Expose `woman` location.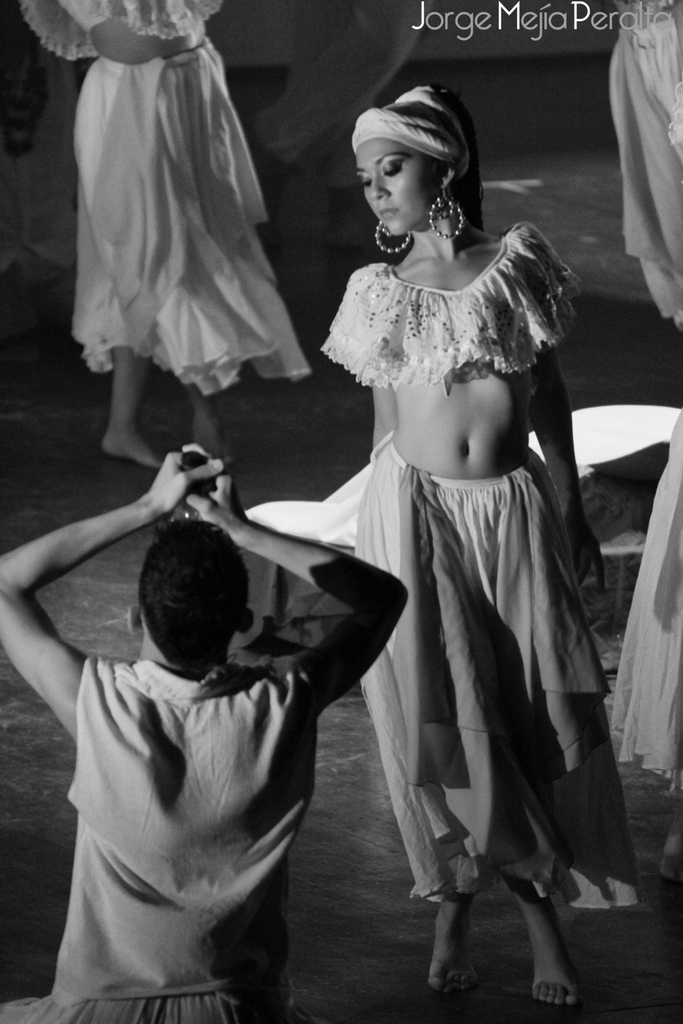
Exposed at 23, 0, 320, 485.
